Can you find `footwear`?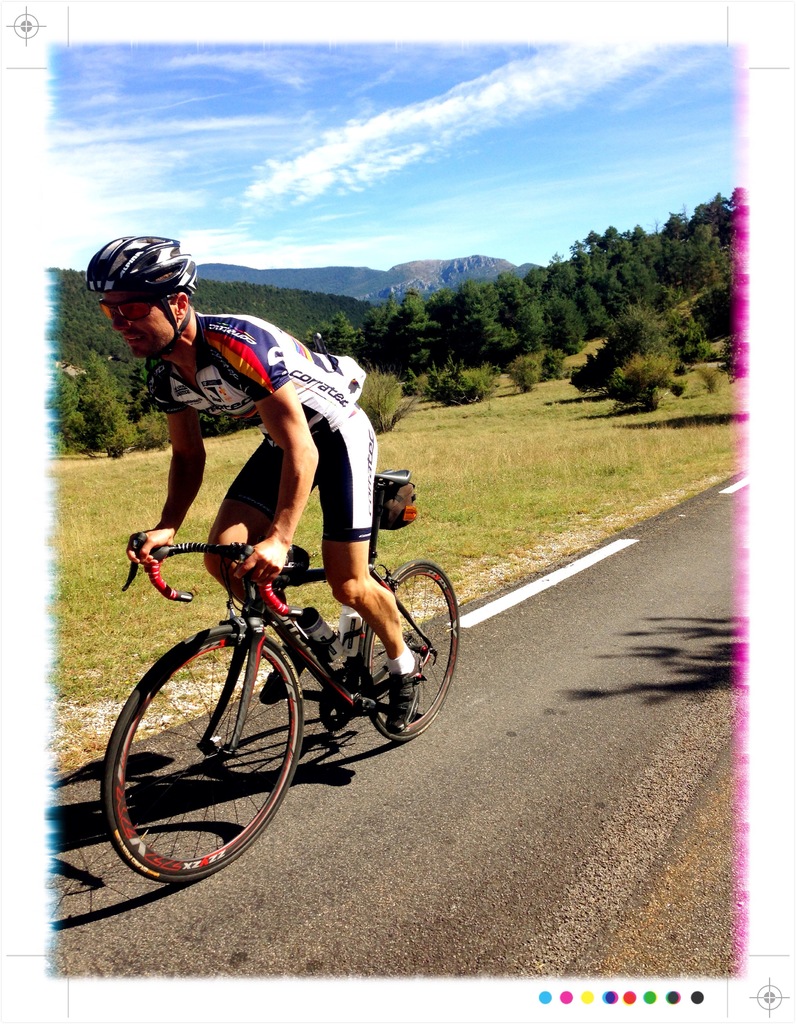
Yes, bounding box: bbox=[386, 655, 427, 732].
